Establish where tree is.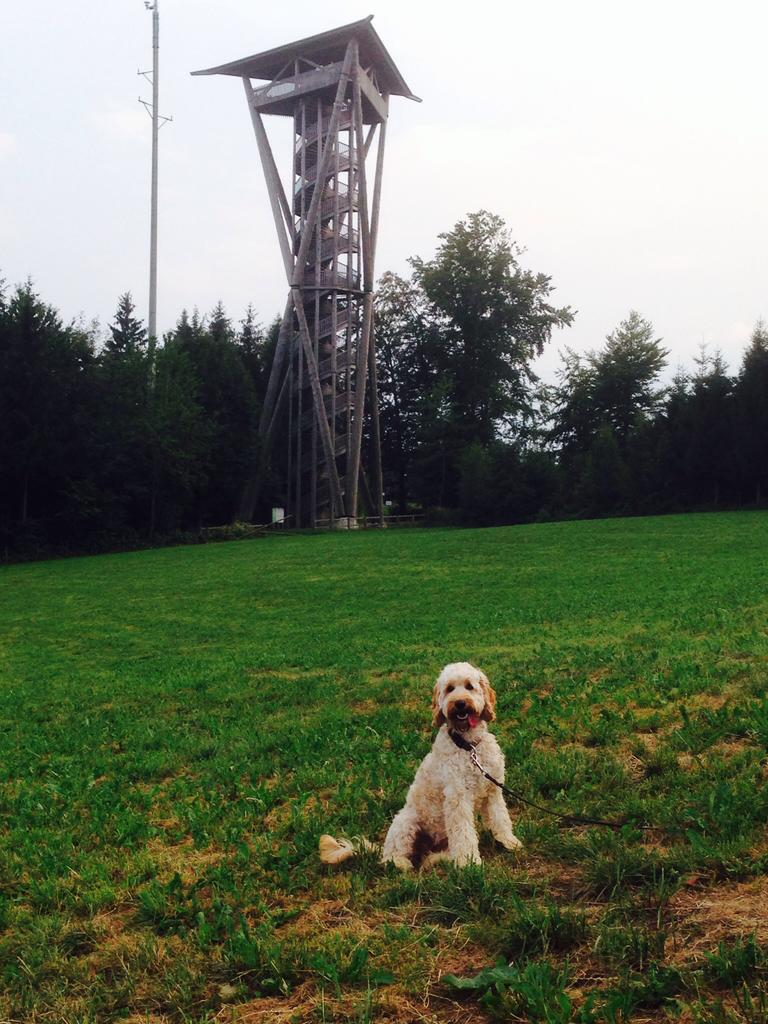
Established at 383 182 577 505.
